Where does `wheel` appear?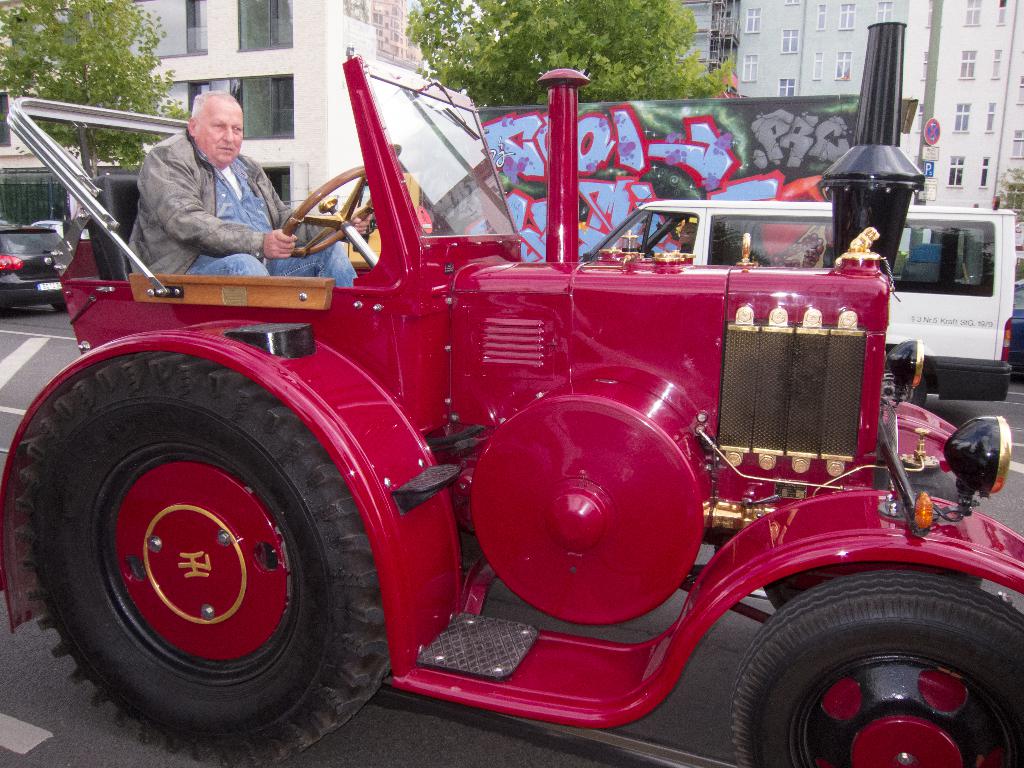
Appears at 12:352:390:767.
